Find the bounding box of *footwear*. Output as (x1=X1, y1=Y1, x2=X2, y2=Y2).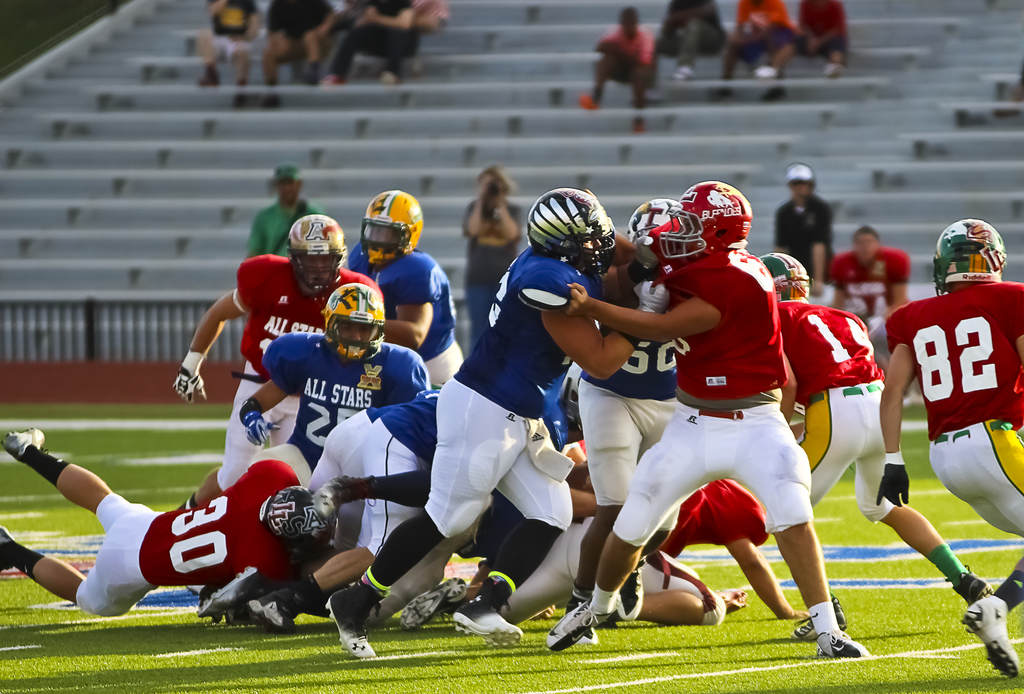
(x1=396, y1=574, x2=468, y2=626).
